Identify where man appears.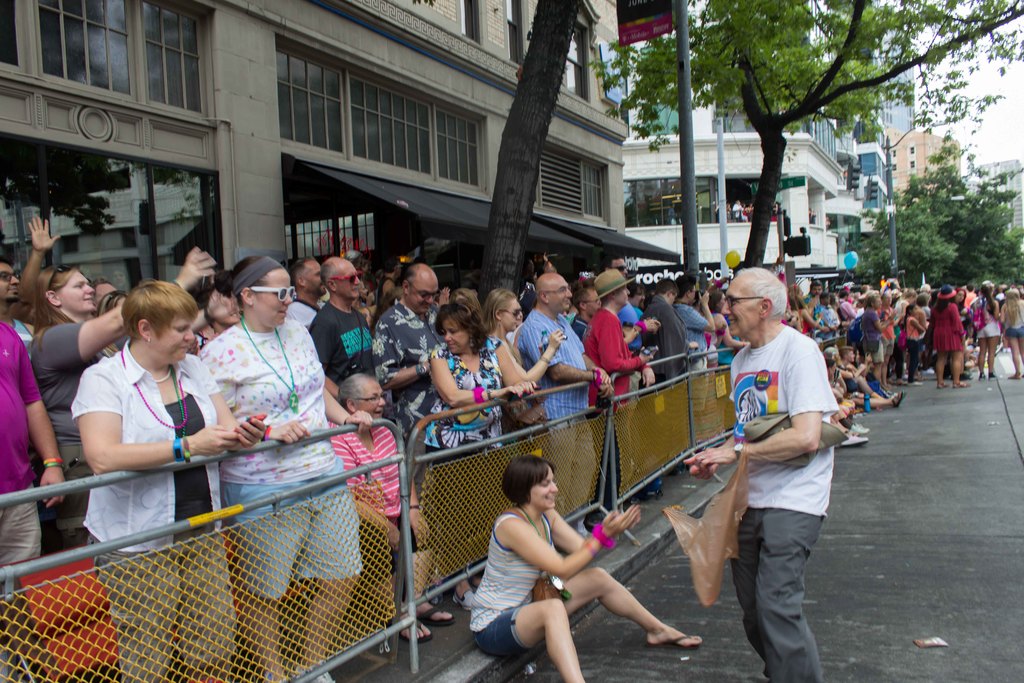
Appears at bbox(0, 258, 38, 355).
